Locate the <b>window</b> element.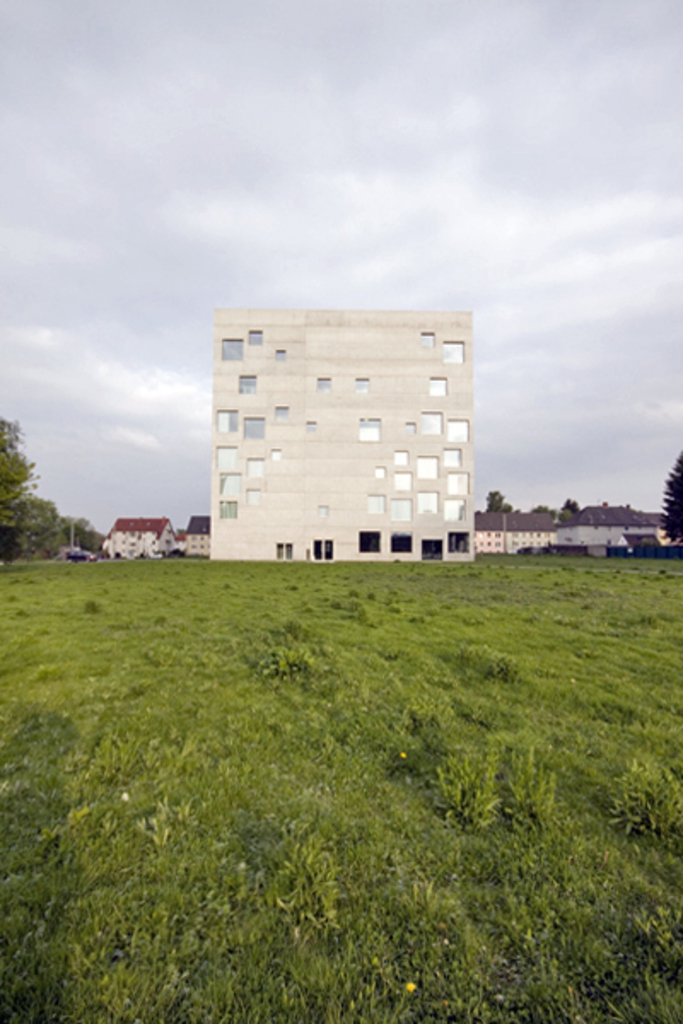
Element bbox: 241:481:260:503.
